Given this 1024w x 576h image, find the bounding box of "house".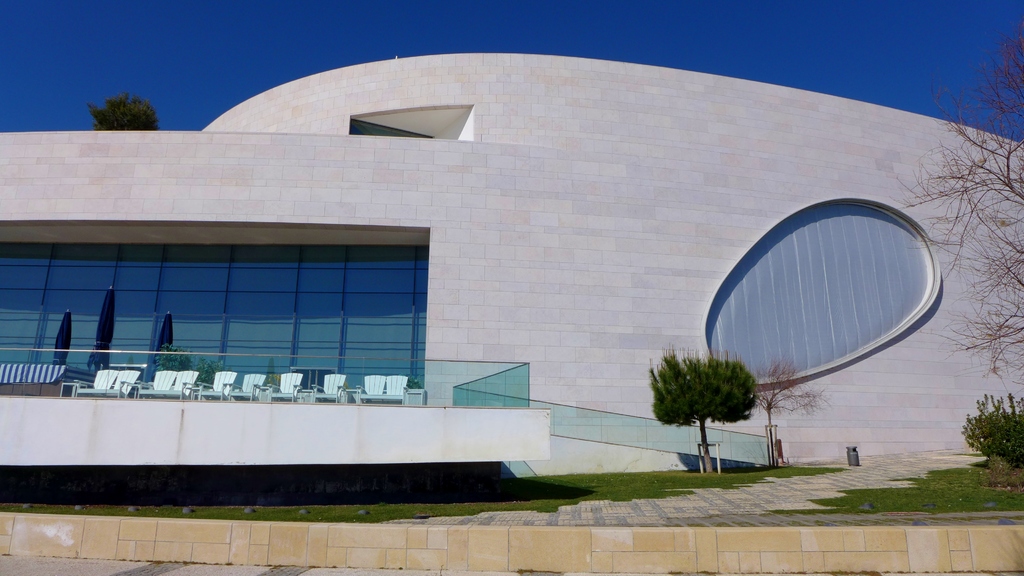
x1=0, y1=54, x2=1023, y2=542.
